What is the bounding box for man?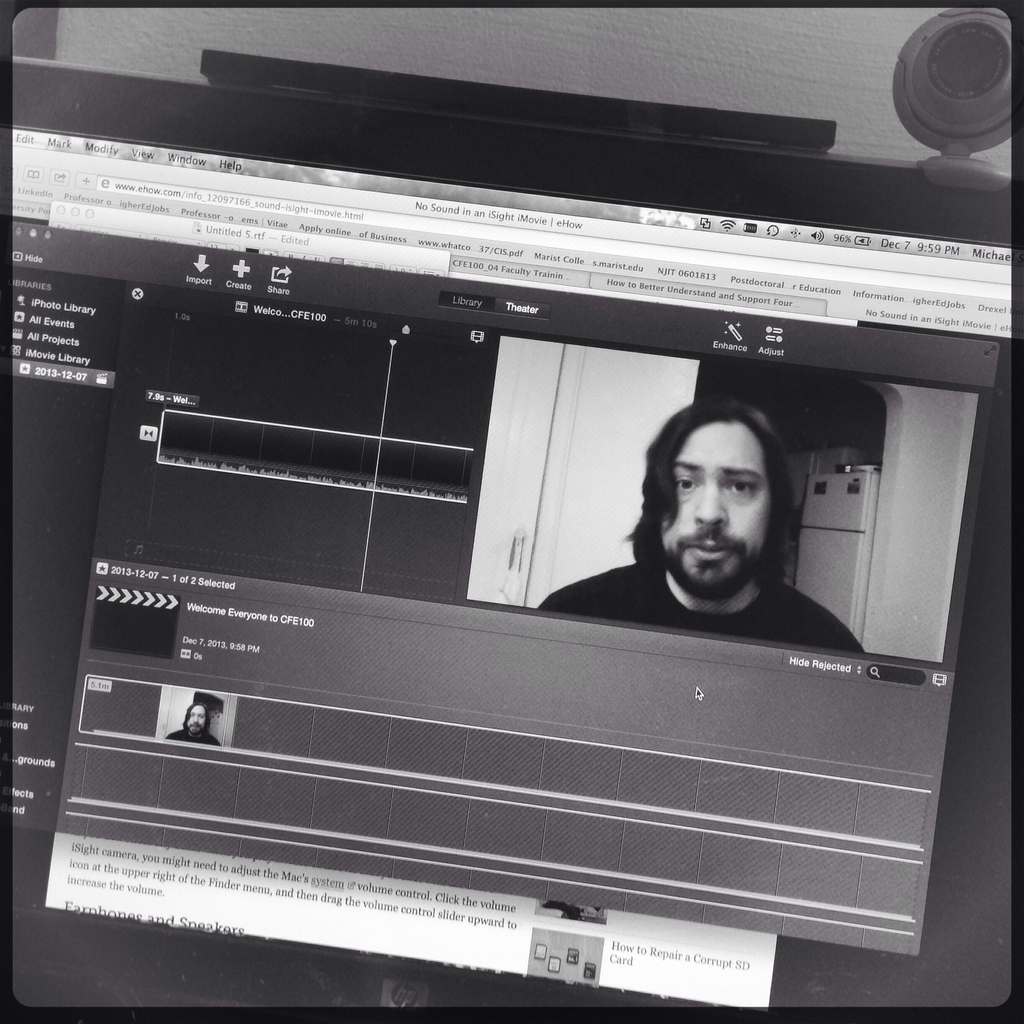
bbox=[582, 410, 852, 660].
